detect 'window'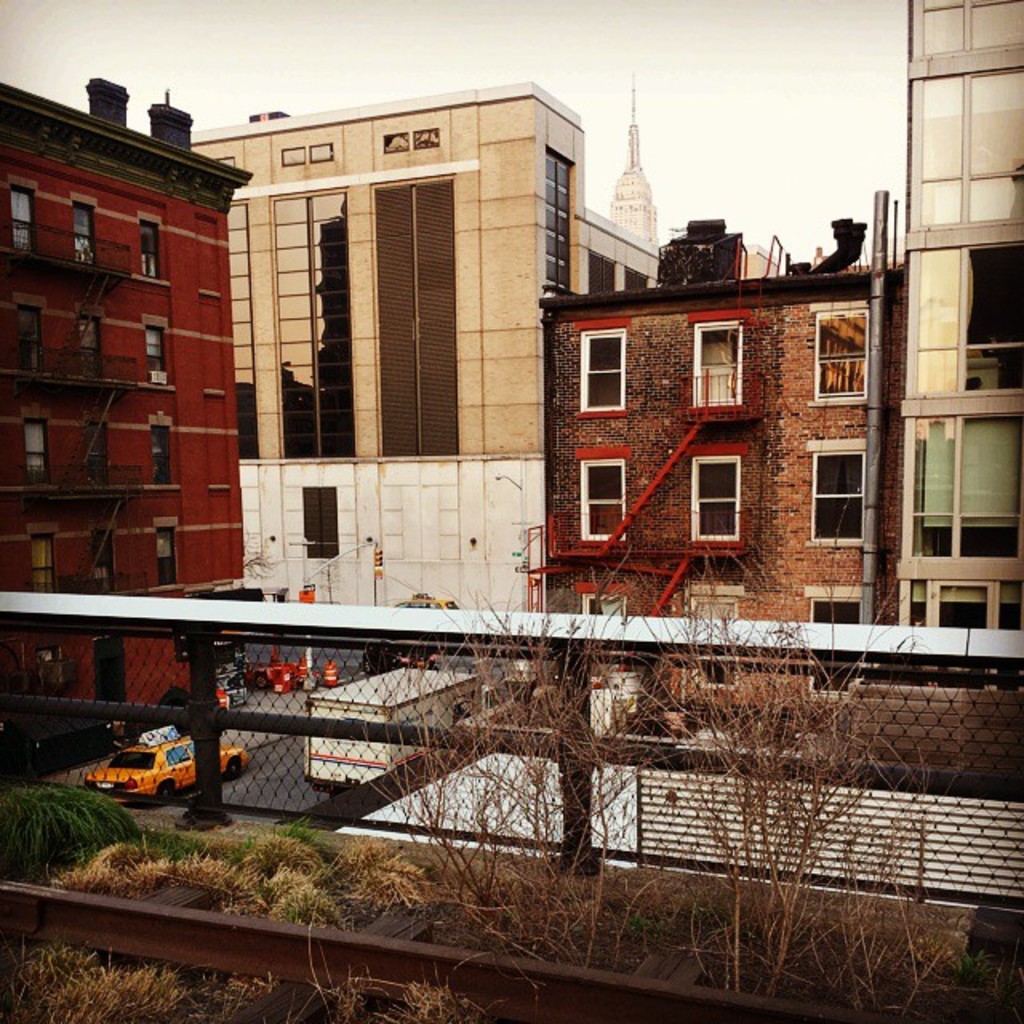
24:534:56:597
